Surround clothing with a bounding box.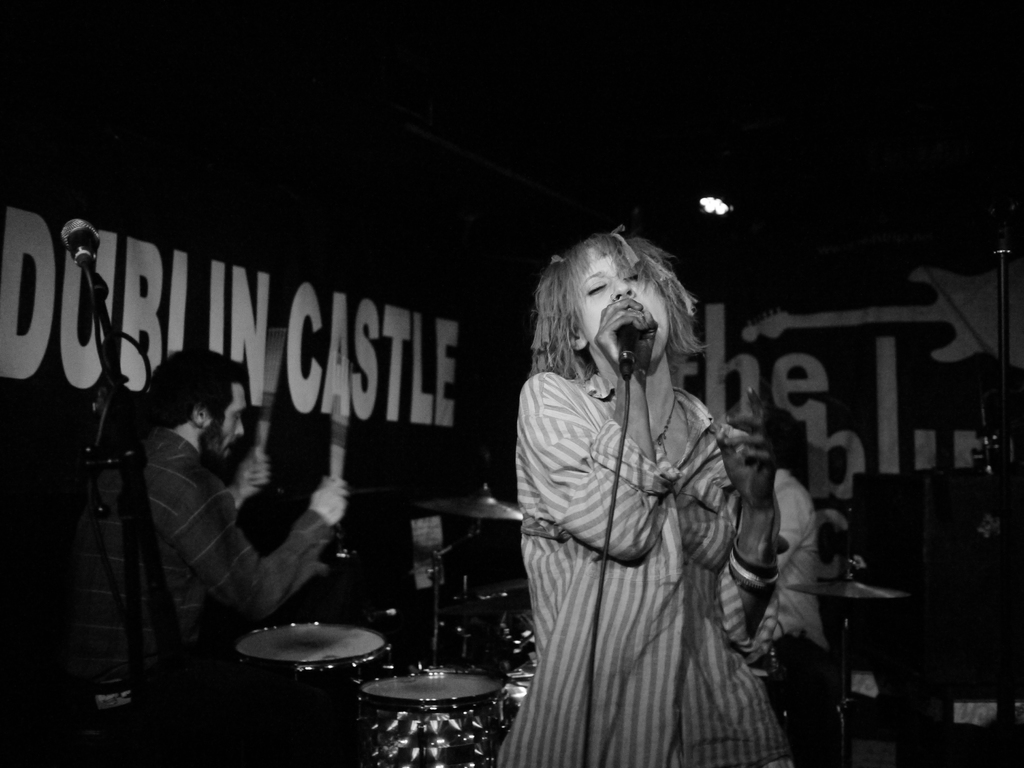
(x1=498, y1=281, x2=794, y2=750).
